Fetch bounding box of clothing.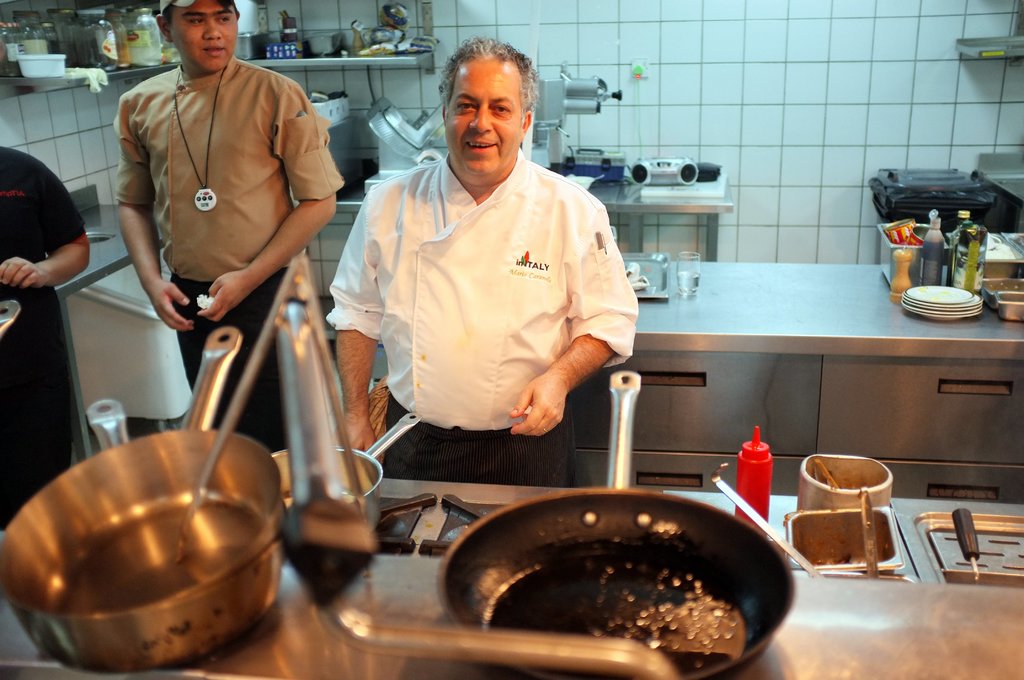
Bbox: bbox=[323, 148, 637, 492].
